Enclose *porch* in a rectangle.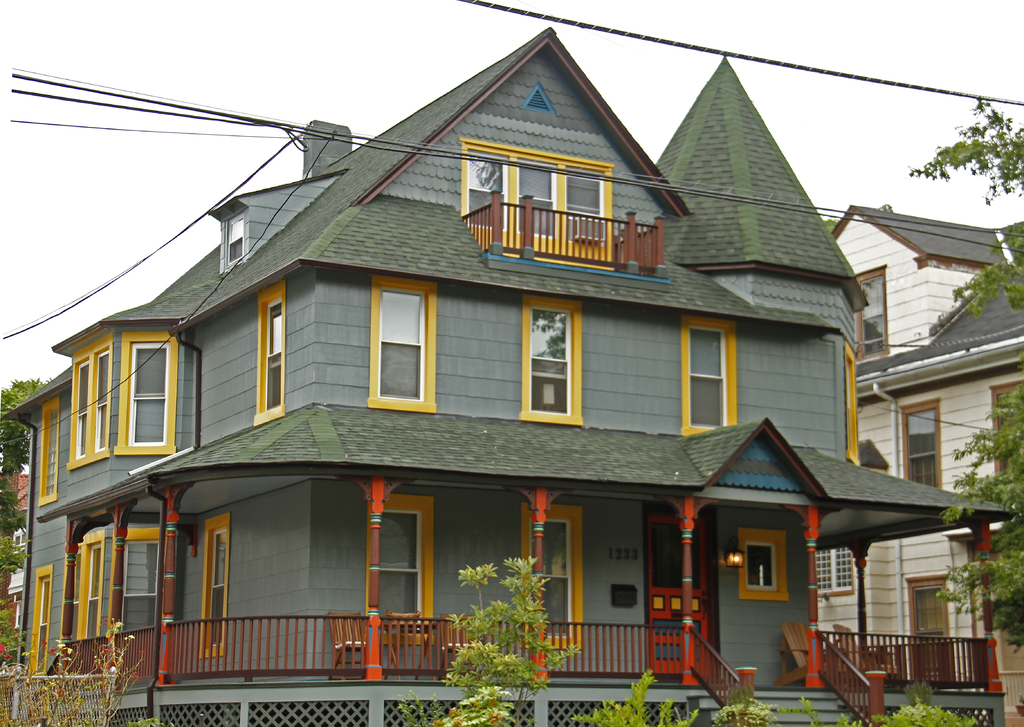
select_region(60, 617, 1000, 688).
